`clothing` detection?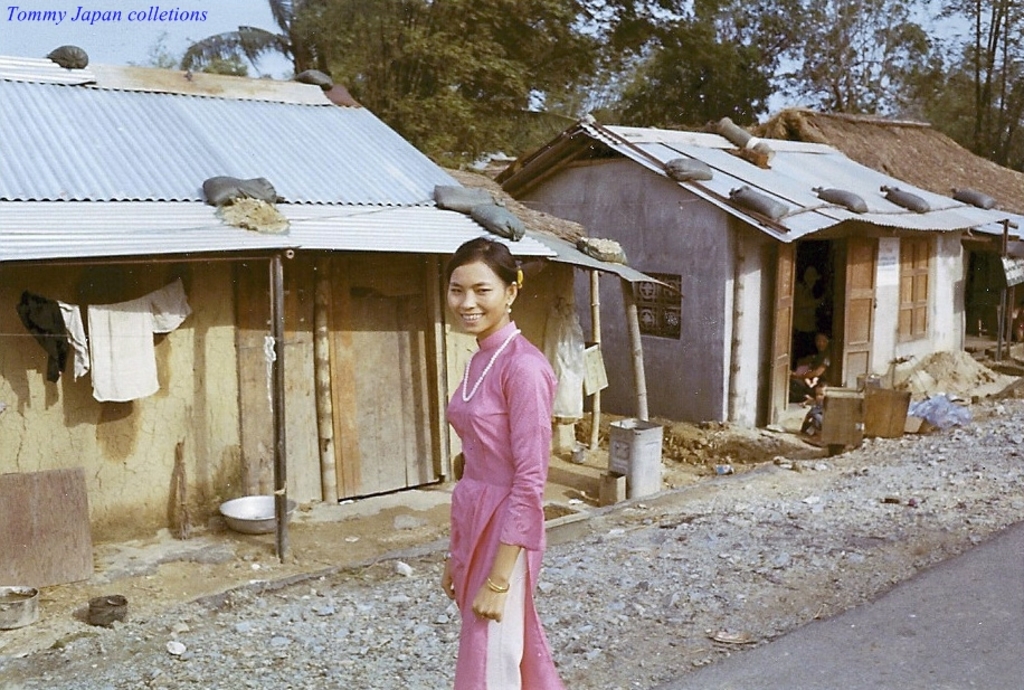
[440,316,569,689]
